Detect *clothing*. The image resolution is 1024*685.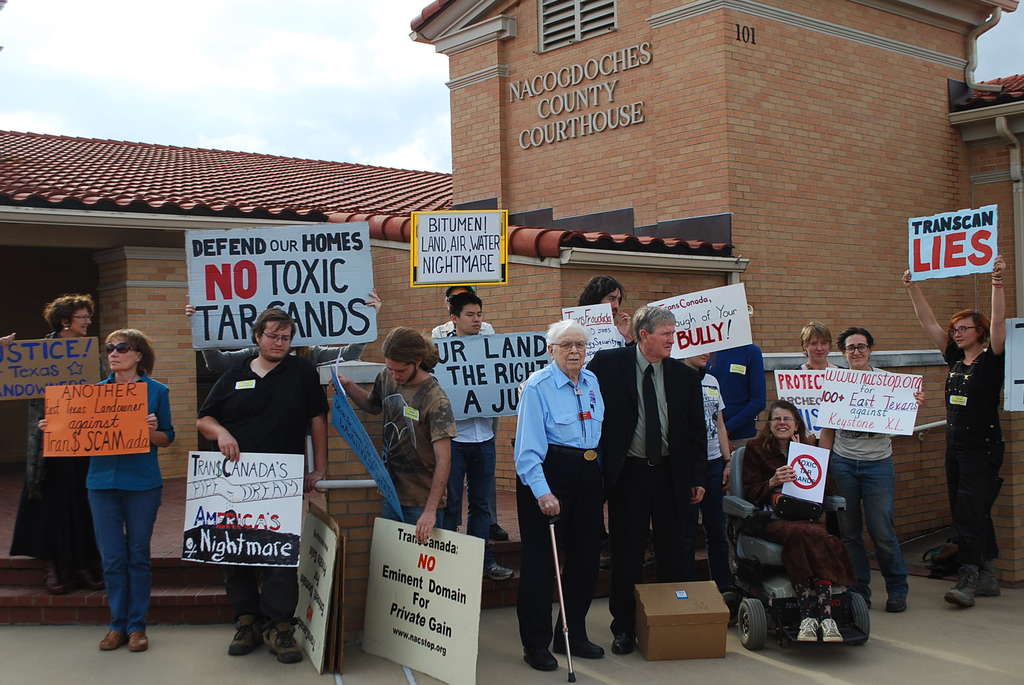
bbox=[584, 342, 699, 629].
